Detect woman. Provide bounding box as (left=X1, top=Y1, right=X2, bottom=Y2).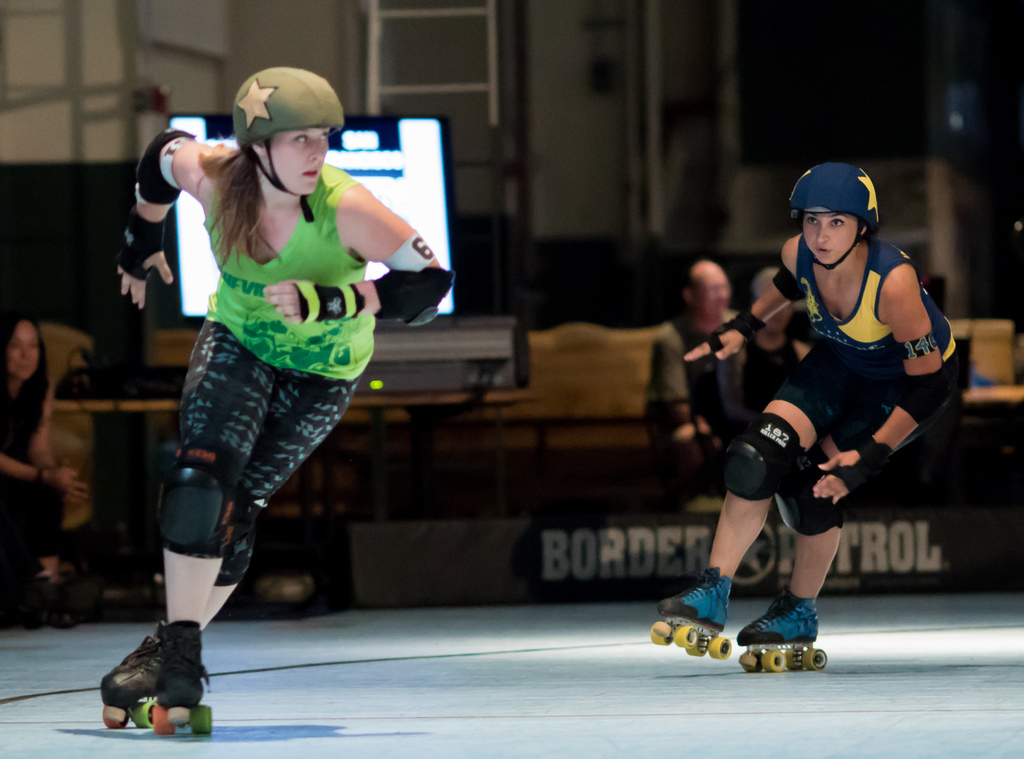
(left=658, top=155, right=965, bottom=649).
